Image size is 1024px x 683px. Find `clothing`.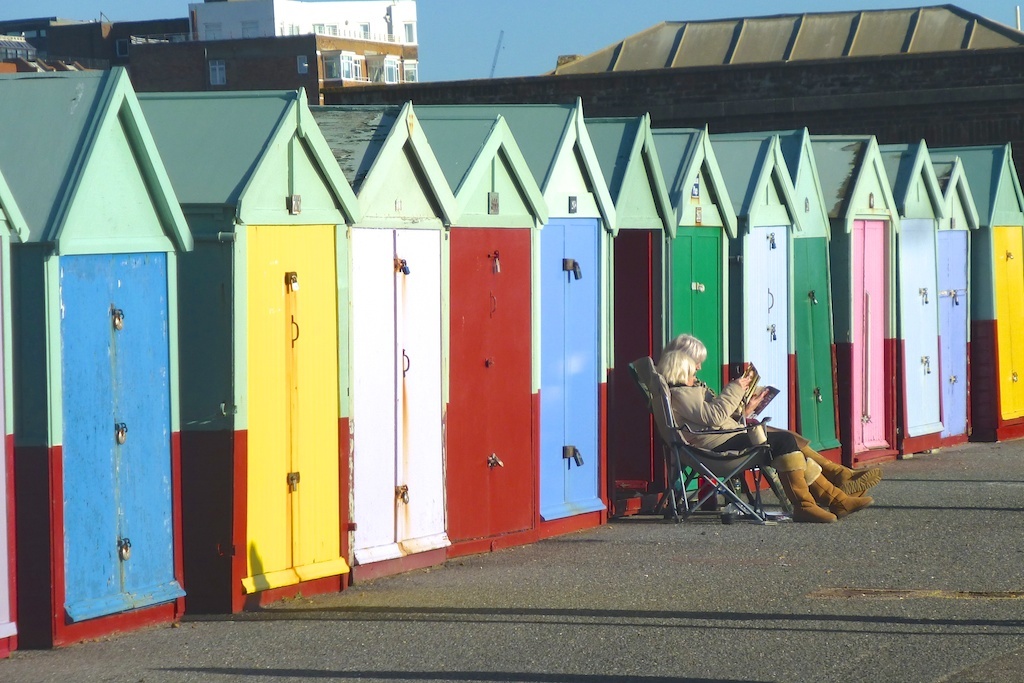
667, 373, 824, 490.
